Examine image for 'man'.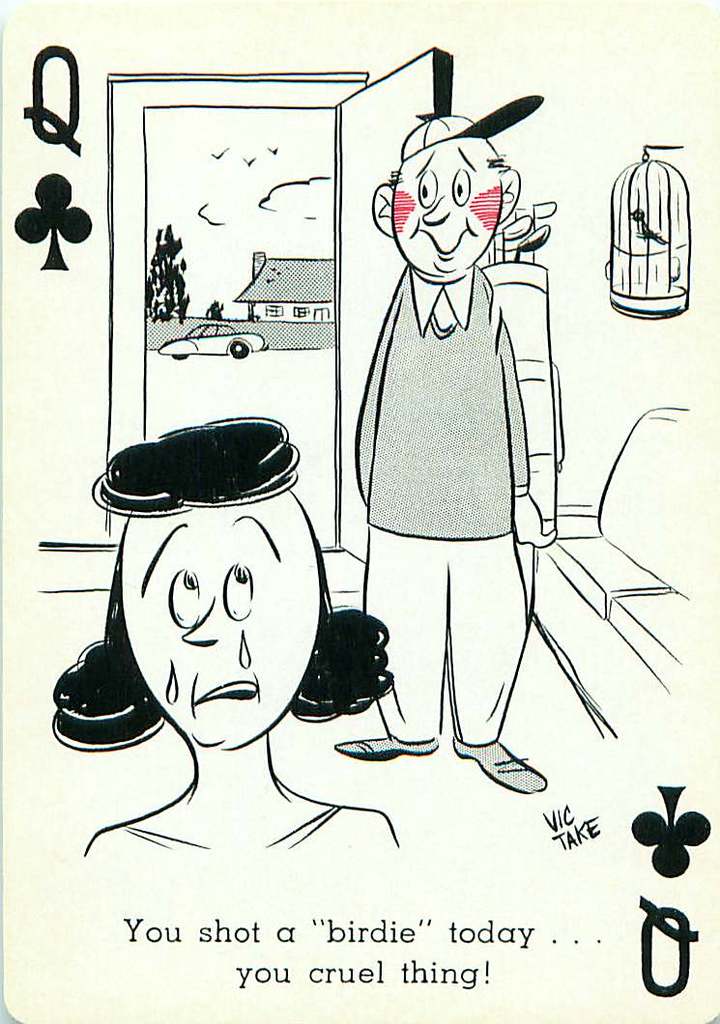
Examination result: rect(276, 100, 623, 774).
